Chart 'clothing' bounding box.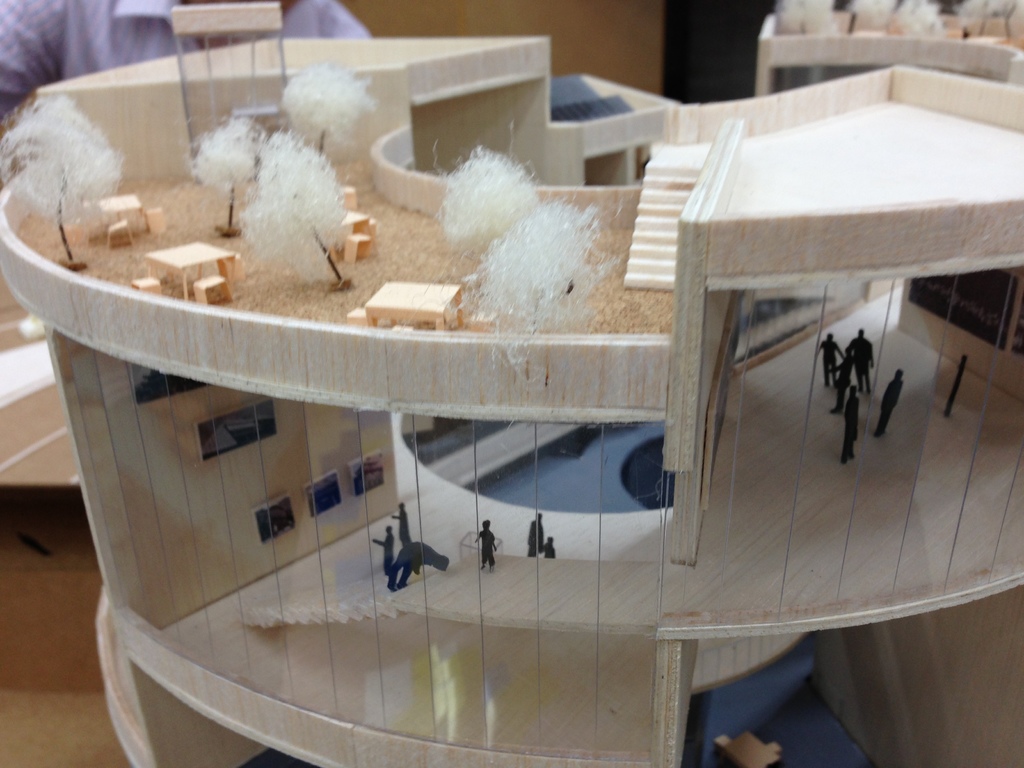
Charted: <bbox>0, 0, 375, 108</bbox>.
